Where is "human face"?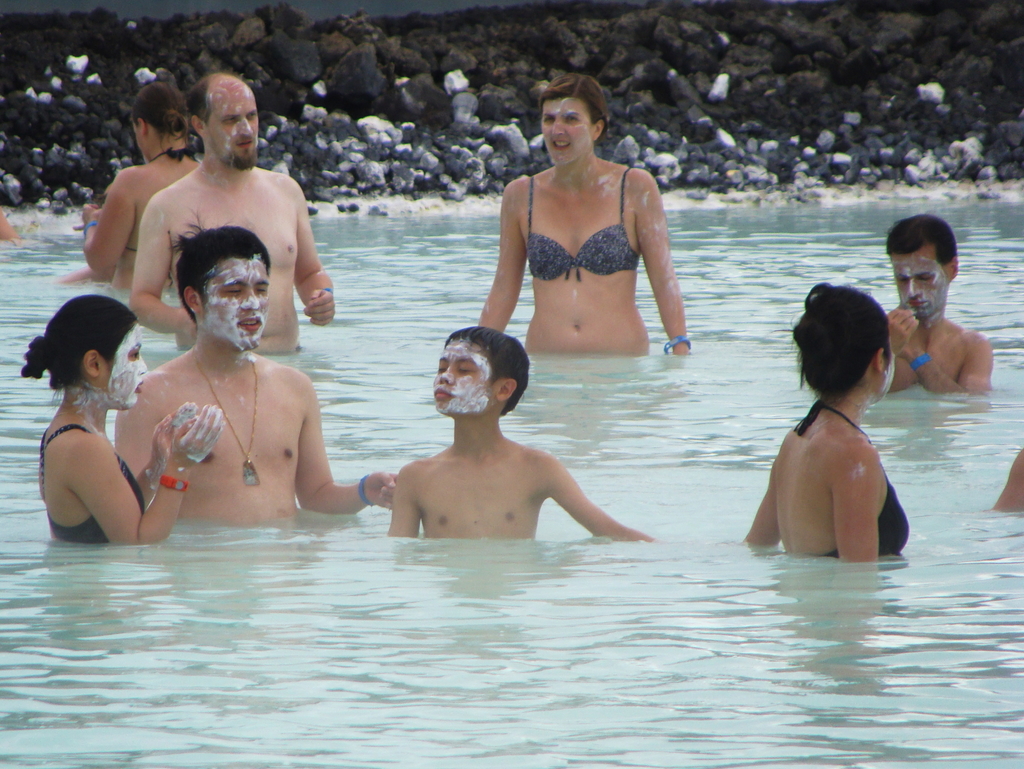
204/87/259/167.
